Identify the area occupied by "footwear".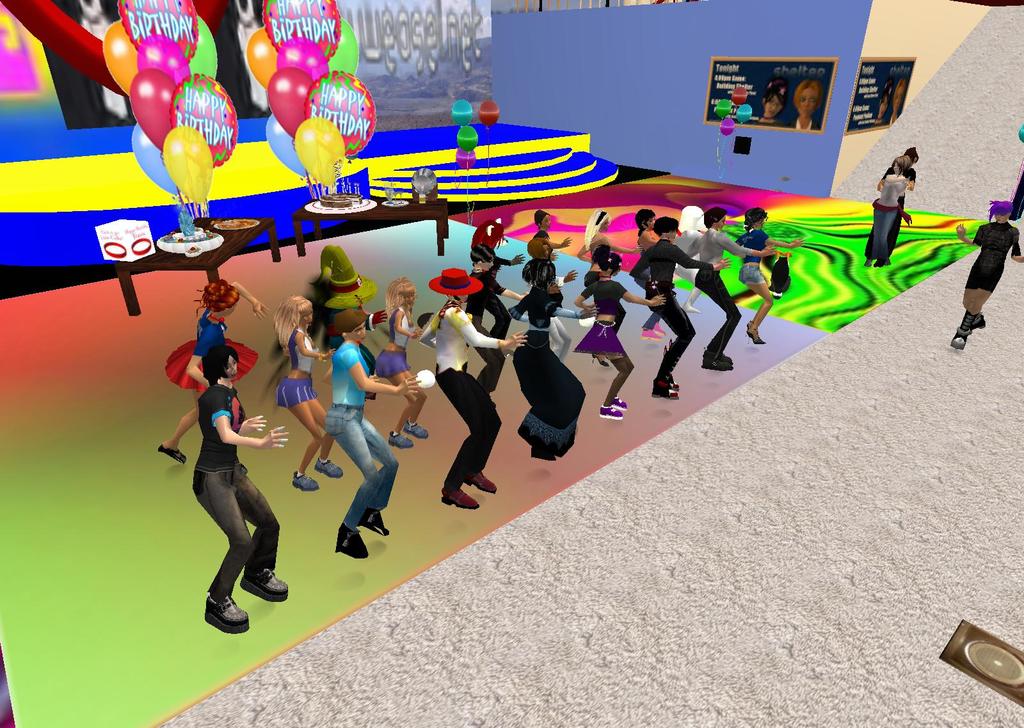
Area: x1=874, y1=258, x2=886, y2=266.
